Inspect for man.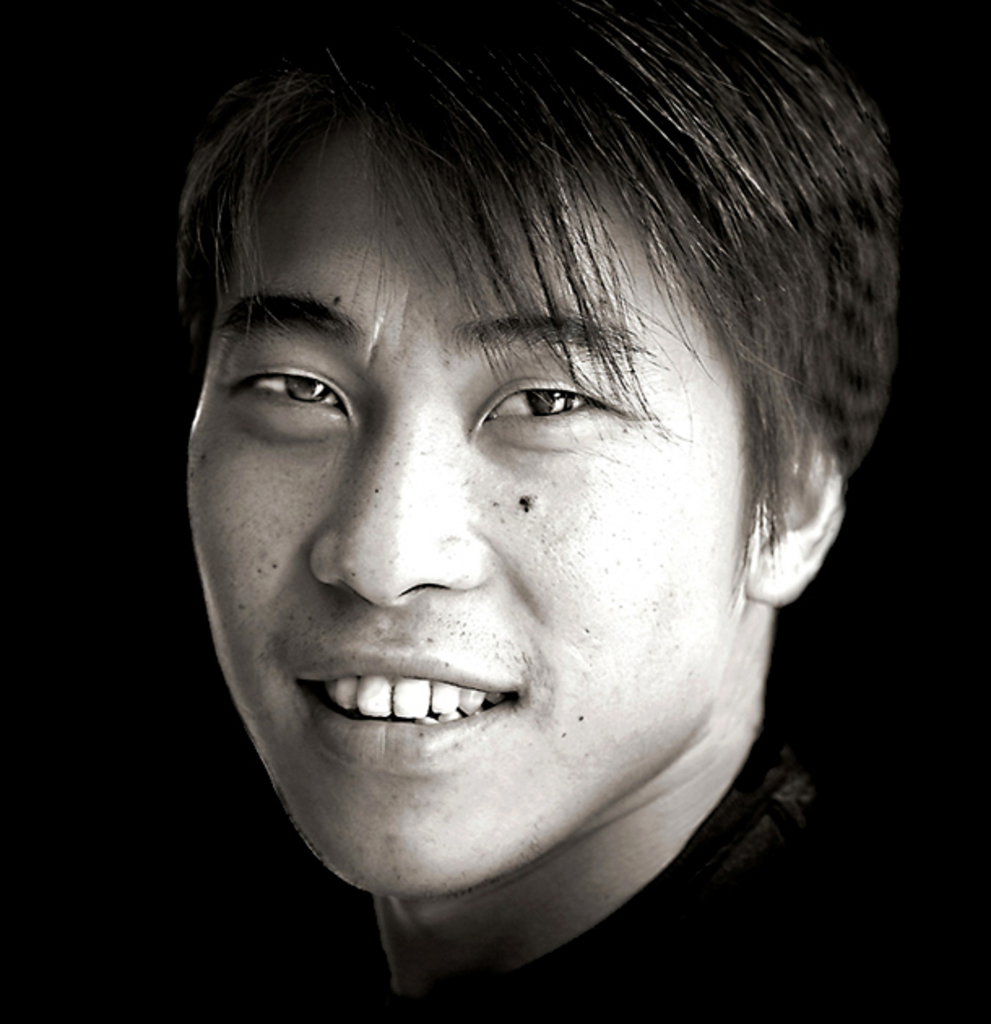
Inspection: 65/0/990/1023.
